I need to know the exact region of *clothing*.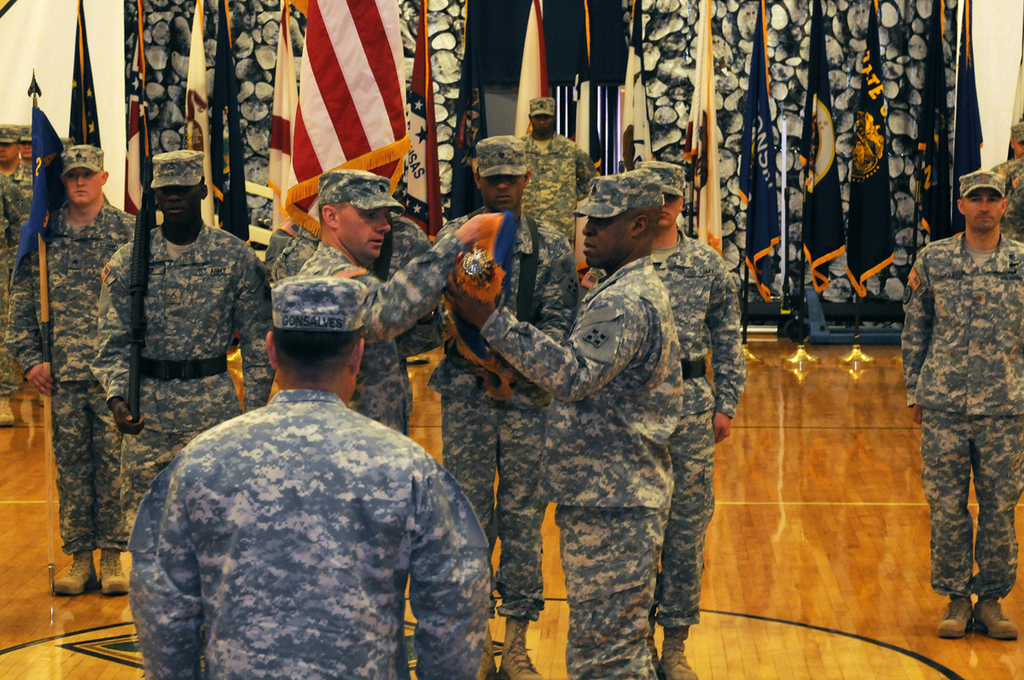
Region: box(424, 212, 578, 614).
